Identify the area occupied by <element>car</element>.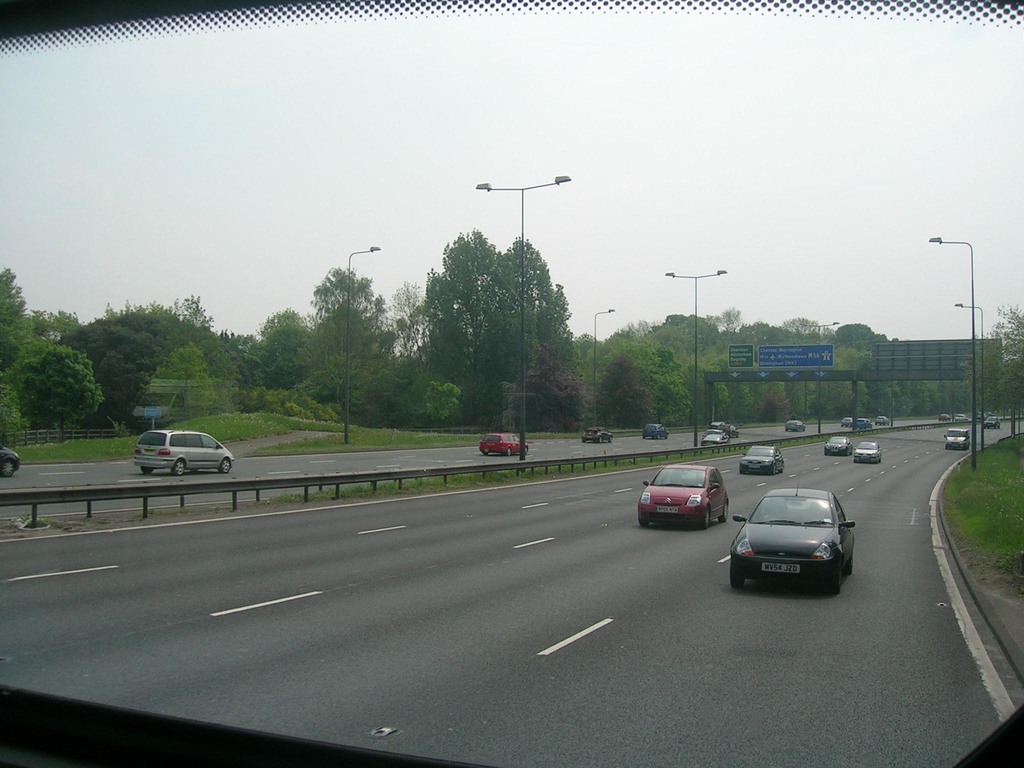
Area: box=[938, 426, 972, 449].
